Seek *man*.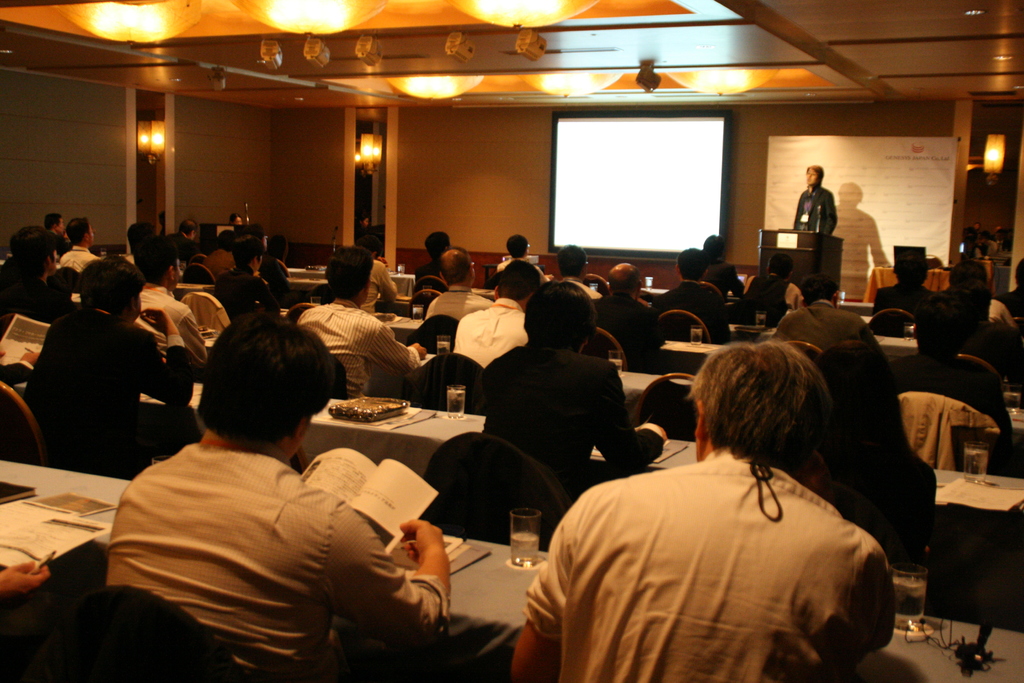
box(90, 324, 445, 676).
